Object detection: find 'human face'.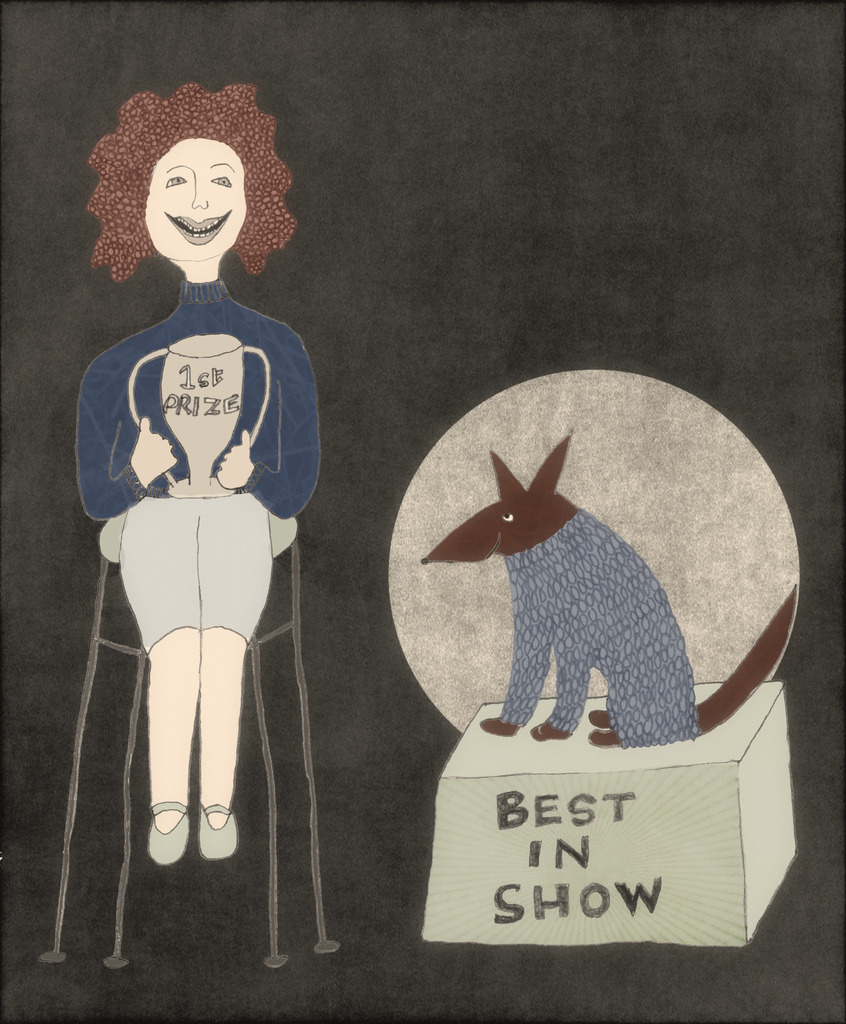
147, 143, 239, 253.
